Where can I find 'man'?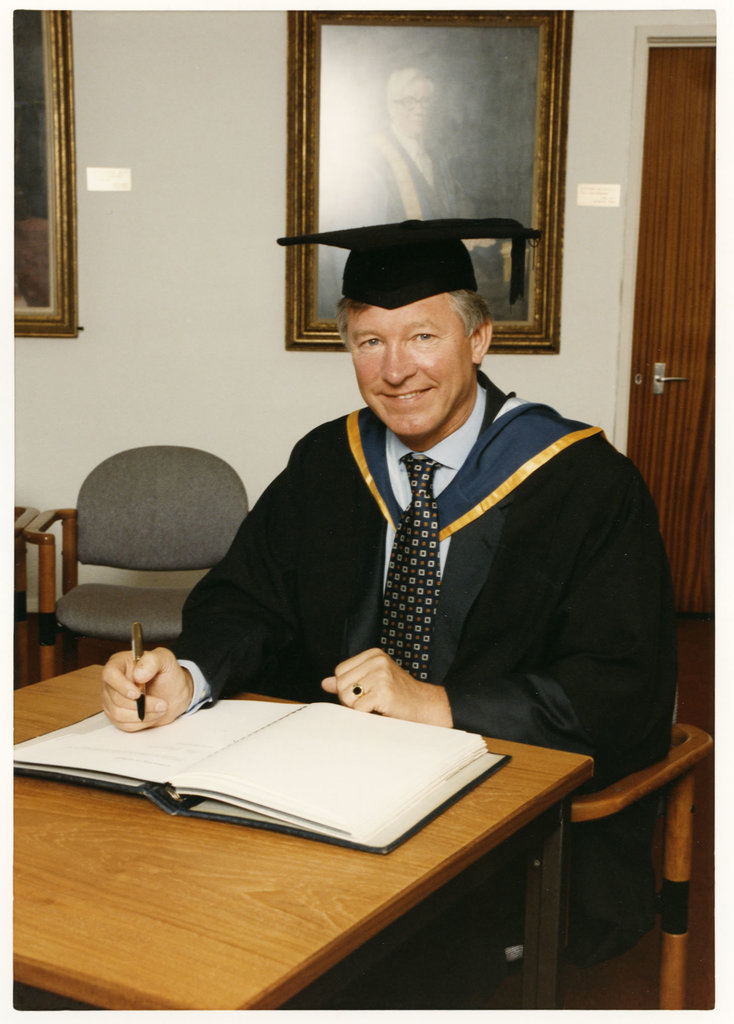
You can find it at (x1=170, y1=229, x2=563, y2=733).
